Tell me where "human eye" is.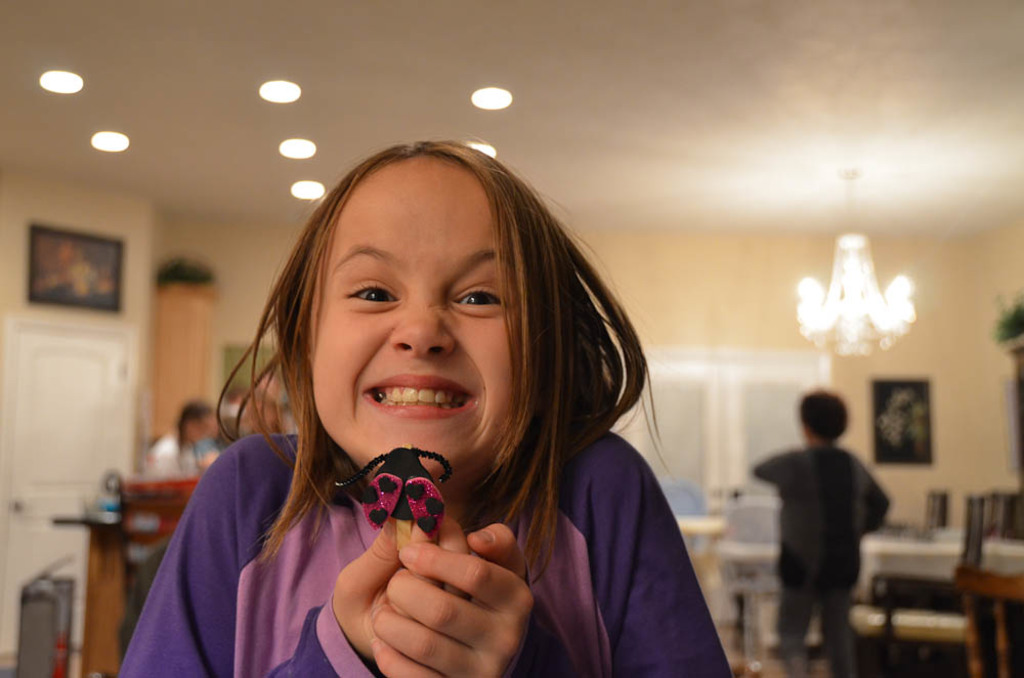
"human eye" is at {"x1": 452, "y1": 279, "x2": 504, "y2": 317}.
